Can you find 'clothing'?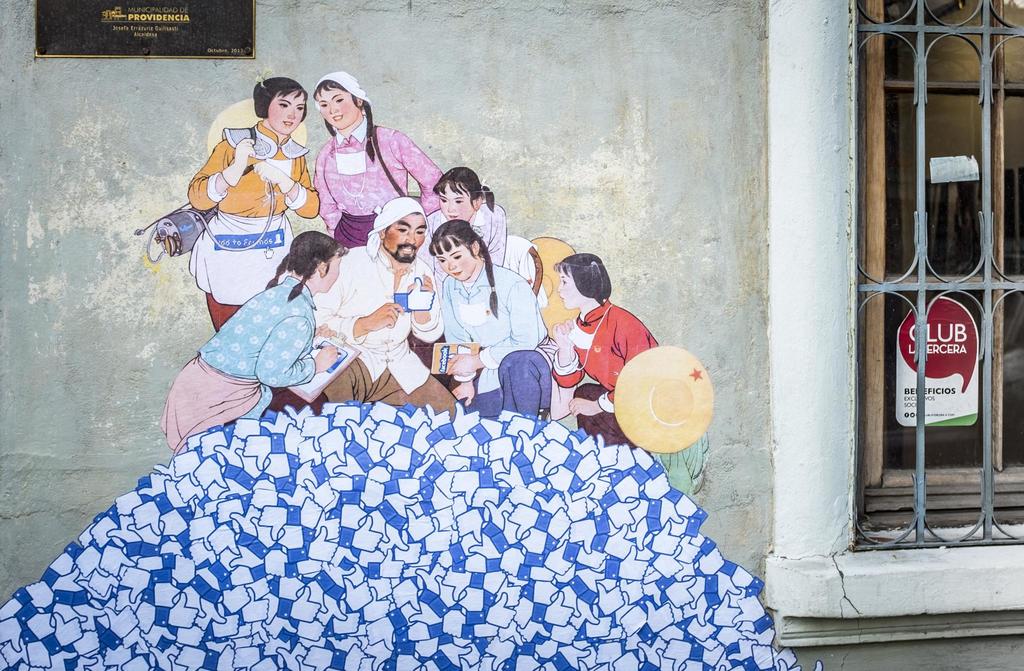
Yes, bounding box: Rect(172, 280, 312, 463).
